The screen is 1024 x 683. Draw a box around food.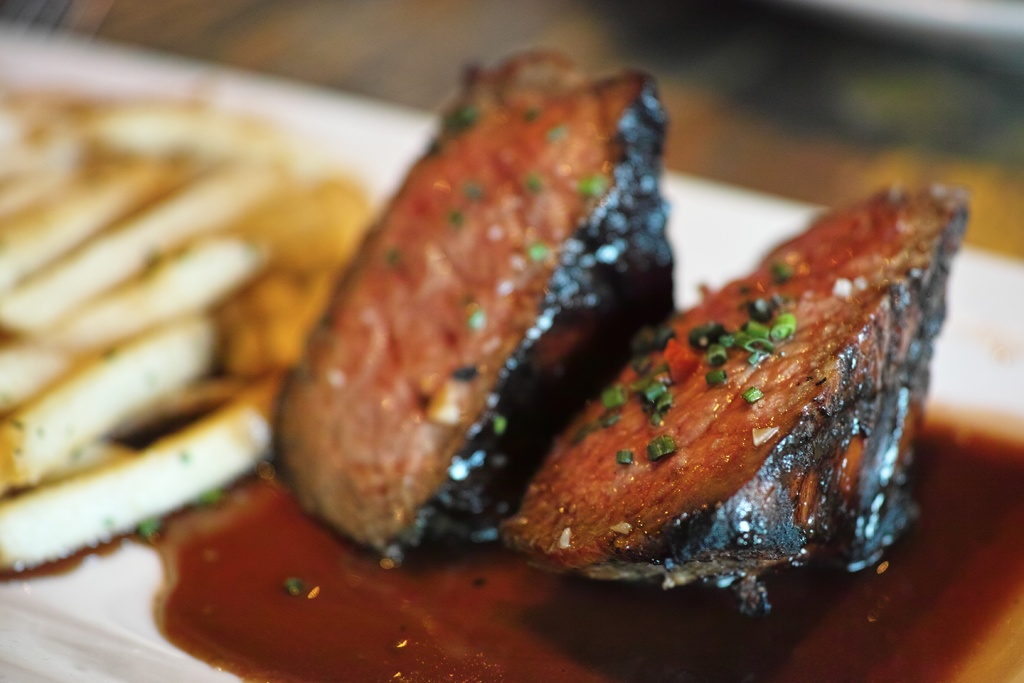
l=266, t=44, r=677, b=569.
